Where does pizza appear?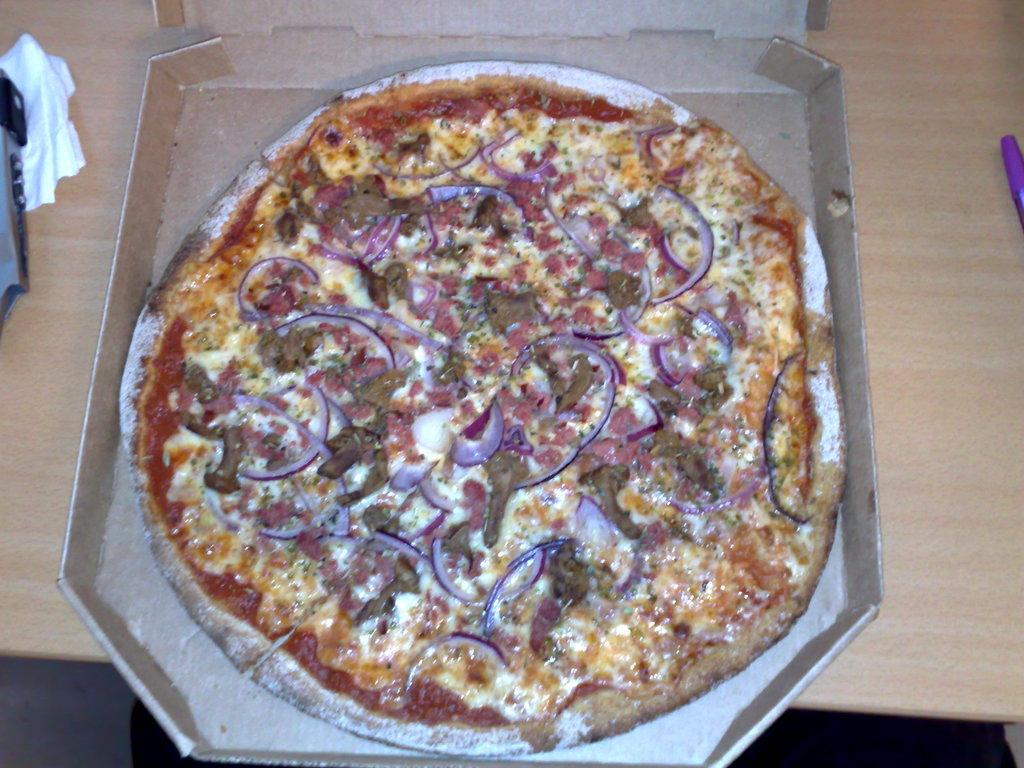
Appears at BBox(127, 60, 877, 745).
